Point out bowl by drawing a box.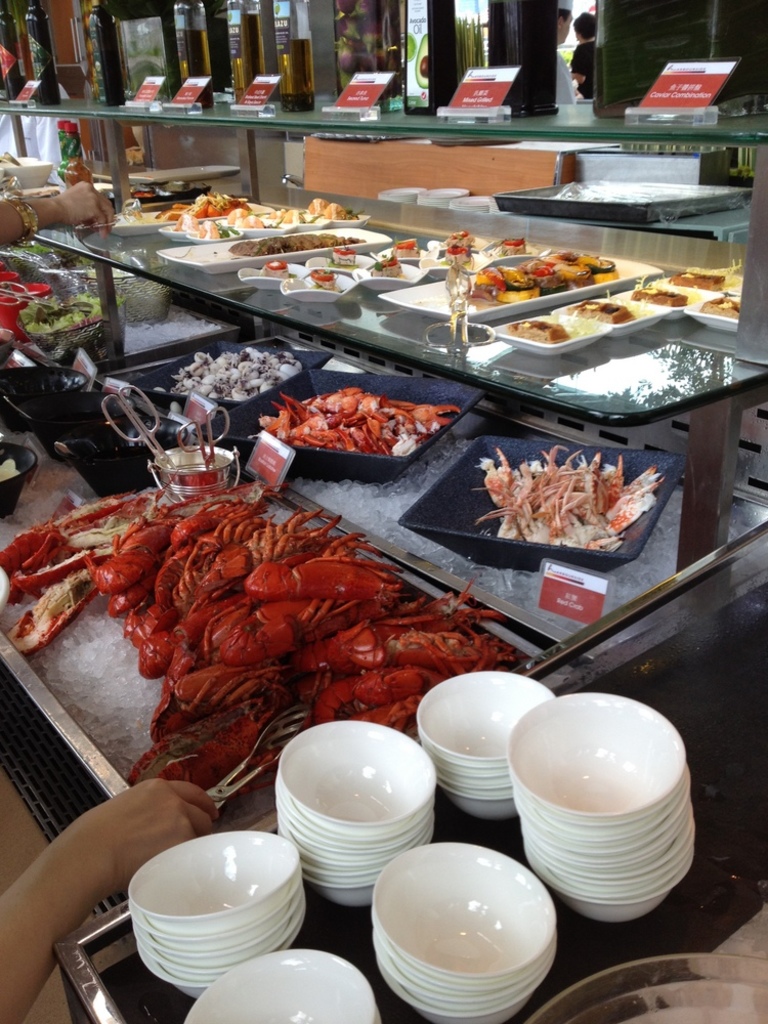
crop(182, 948, 380, 1023).
